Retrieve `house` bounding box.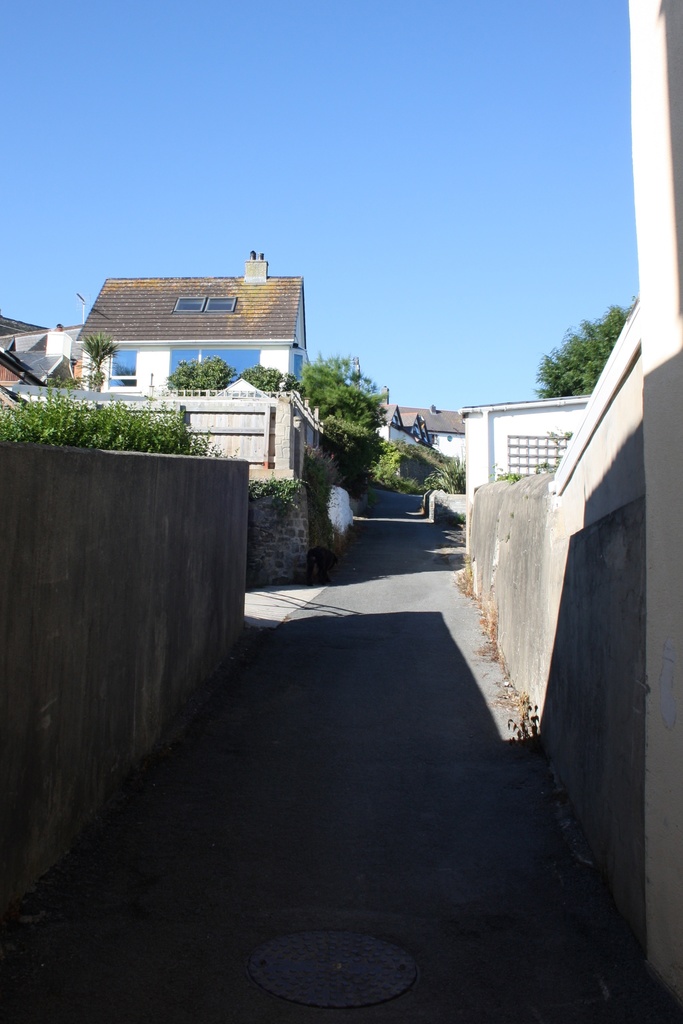
Bounding box: [left=377, top=399, right=463, bottom=466].
